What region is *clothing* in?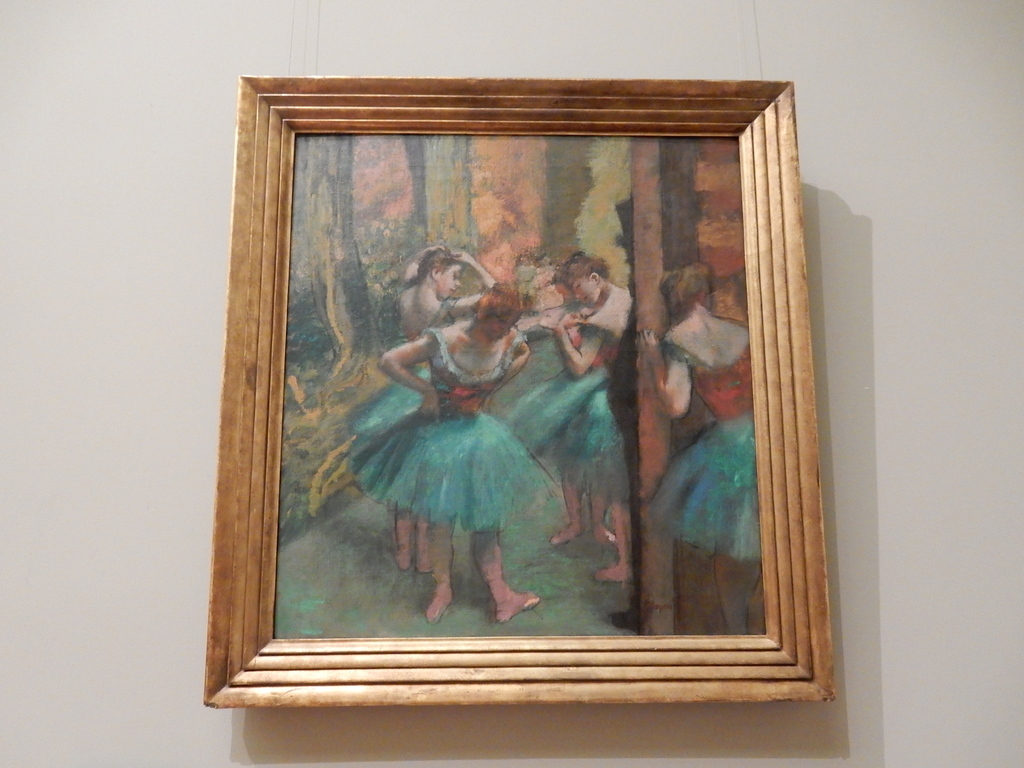
x1=666, y1=314, x2=766, y2=549.
